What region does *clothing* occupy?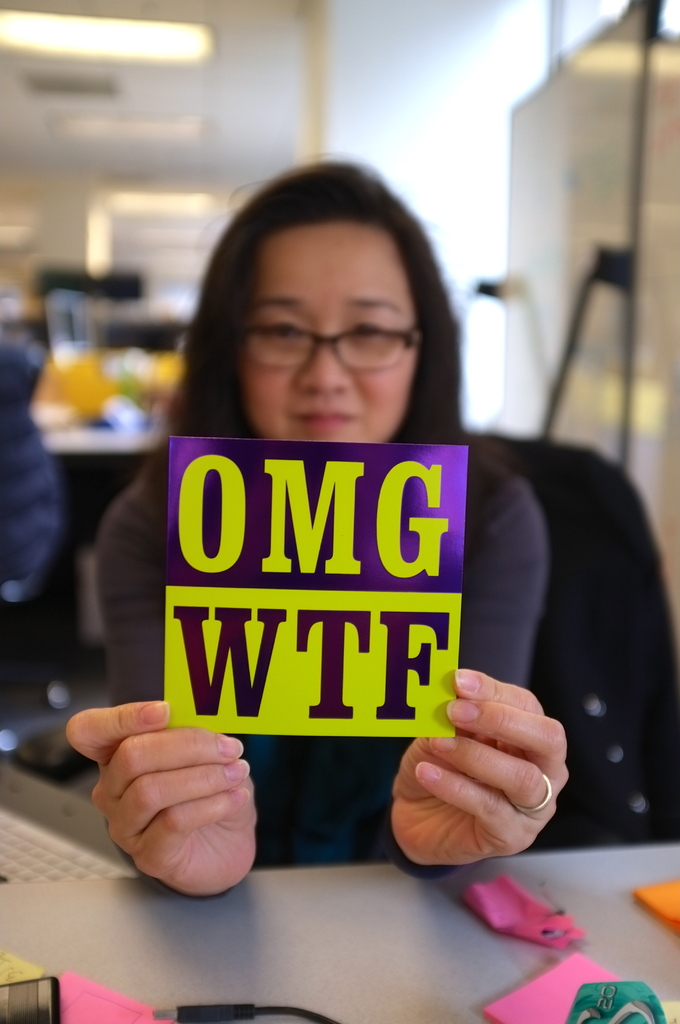
0,346,59,607.
